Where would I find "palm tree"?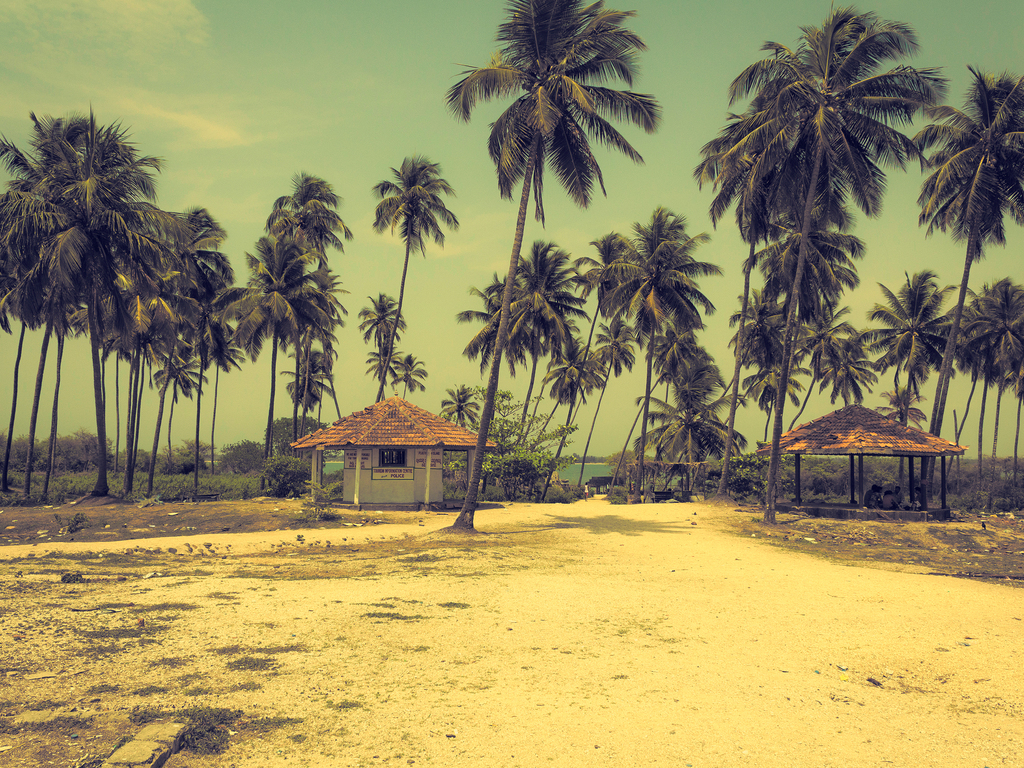
At rect(725, 296, 790, 450).
